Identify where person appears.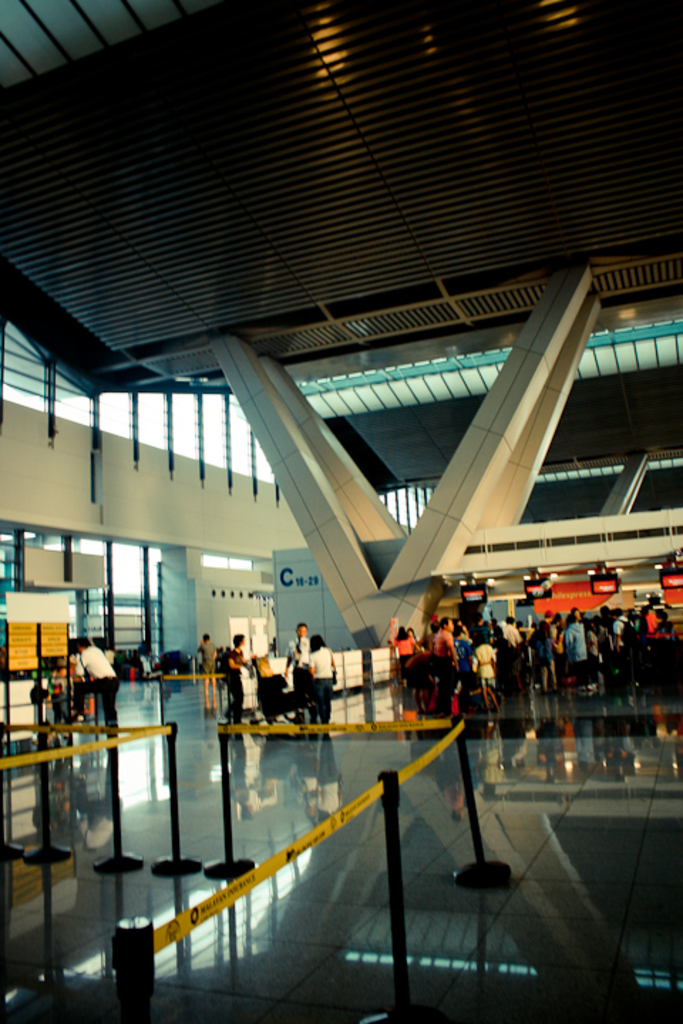
Appears at [left=556, top=612, right=586, bottom=670].
